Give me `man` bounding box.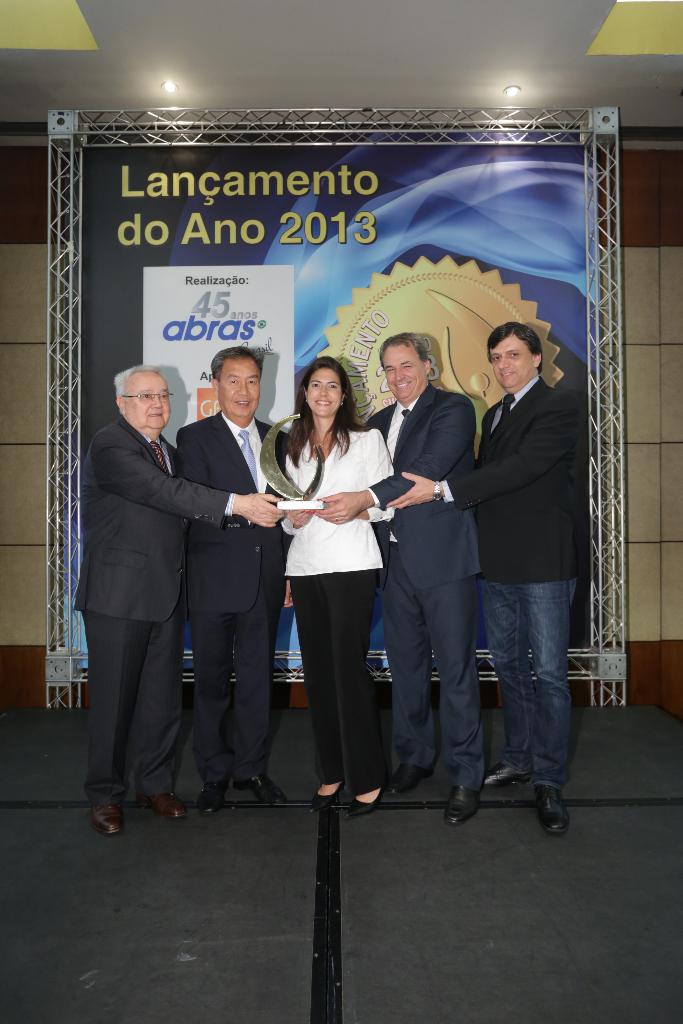
79/365/288/840.
